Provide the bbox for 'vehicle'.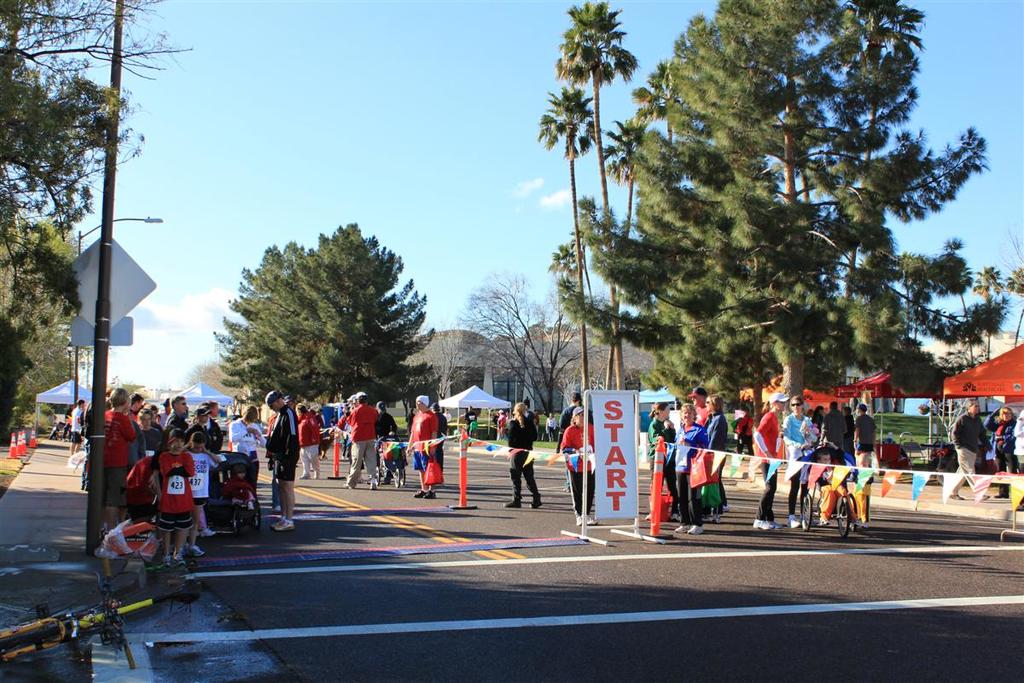
detection(221, 464, 261, 534).
